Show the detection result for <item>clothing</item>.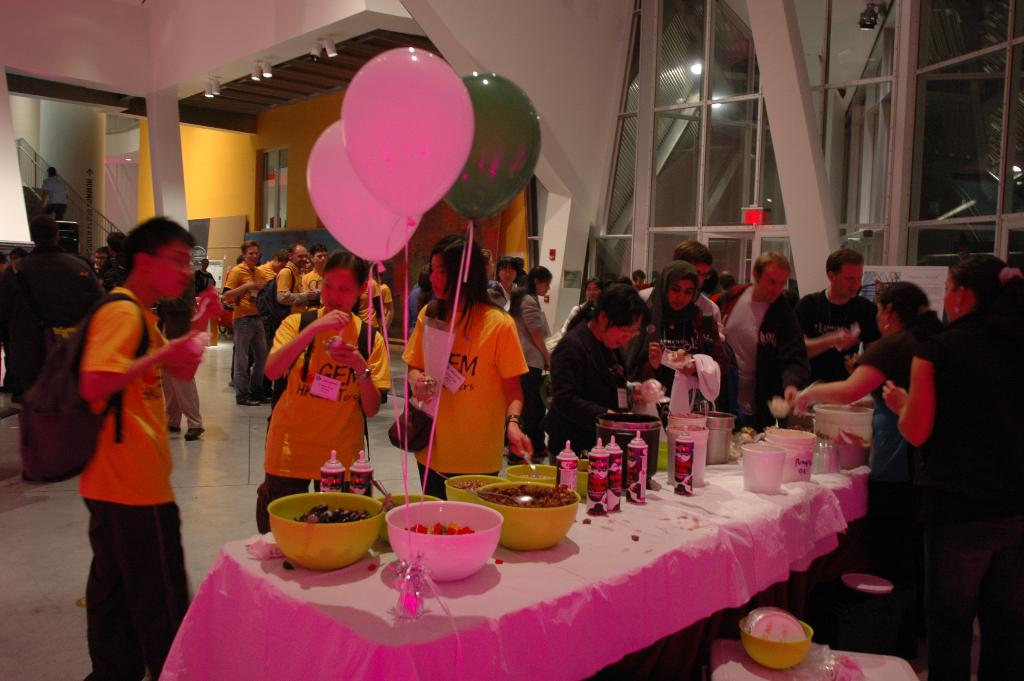
360:280:389:330.
